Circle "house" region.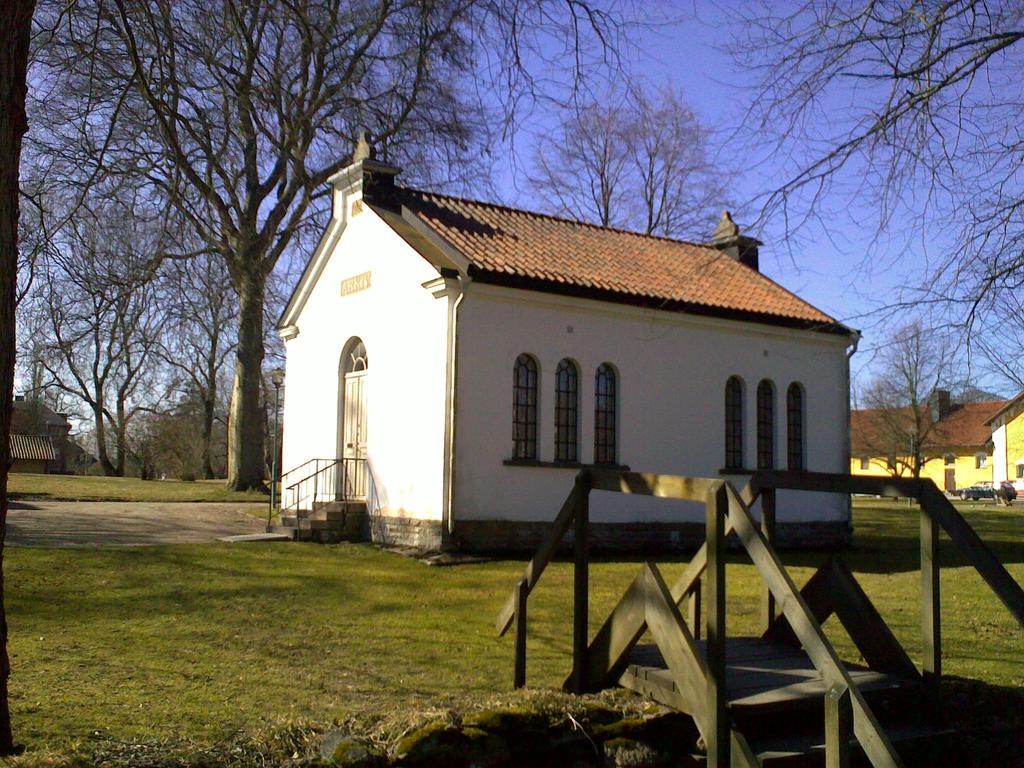
Region: (988, 383, 1023, 502).
